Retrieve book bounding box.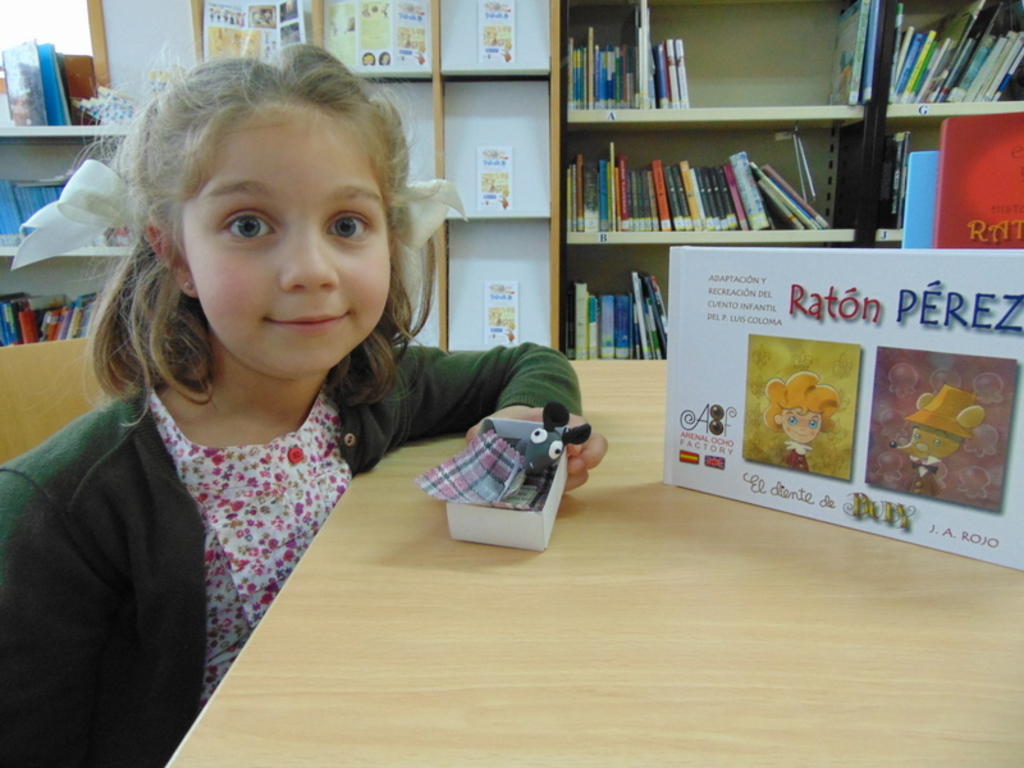
Bounding box: (left=874, top=127, right=902, bottom=241).
